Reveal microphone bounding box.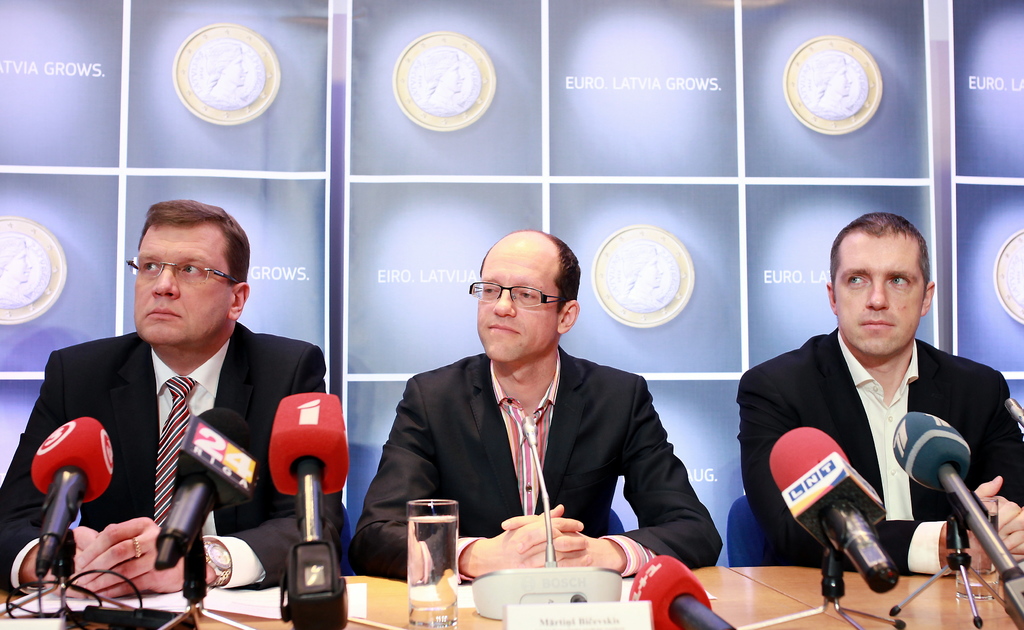
Revealed: x1=1002, y1=396, x2=1023, y2=425.
